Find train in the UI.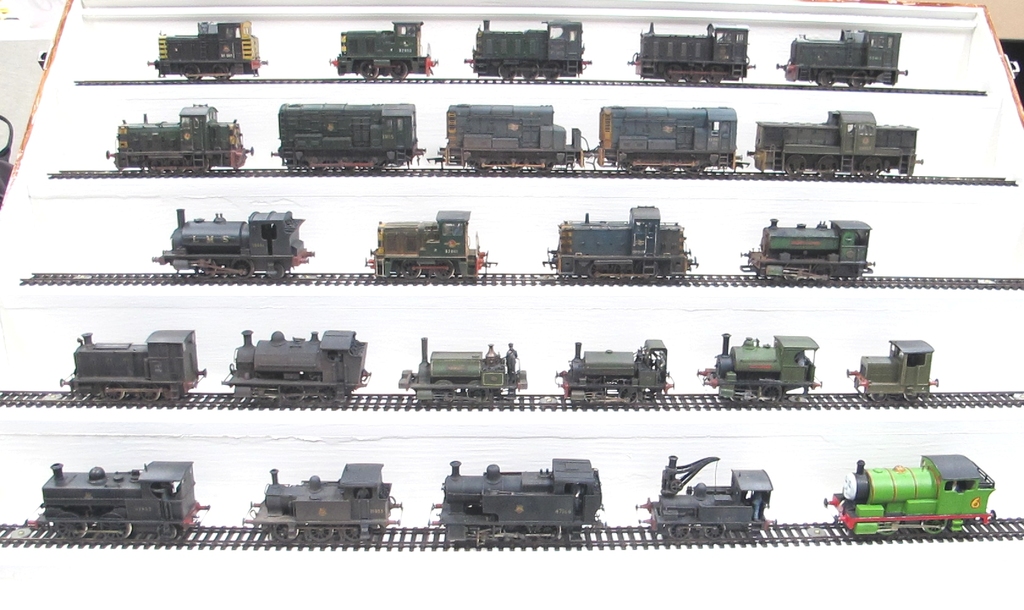
UI element at rect(749, 105, 927, 177).
